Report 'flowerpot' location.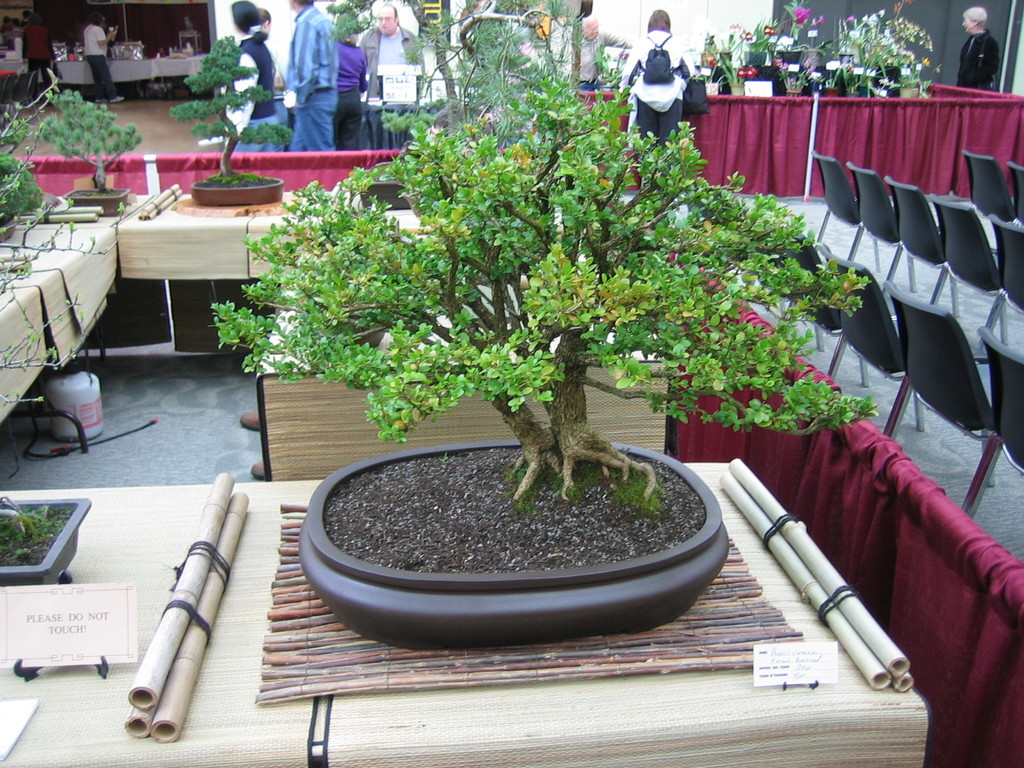
Report: l=353, t=161, r=419, b=209.
